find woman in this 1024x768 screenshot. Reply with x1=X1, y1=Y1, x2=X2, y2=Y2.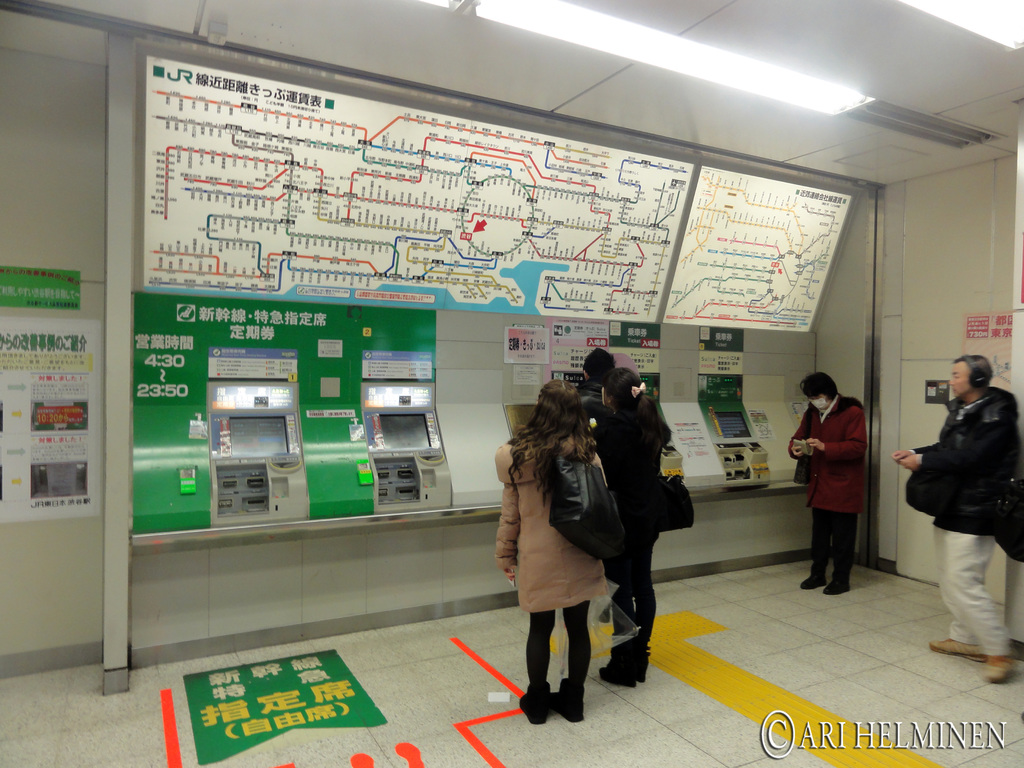
x1=490, y1=381, x2=631, y2=743.
